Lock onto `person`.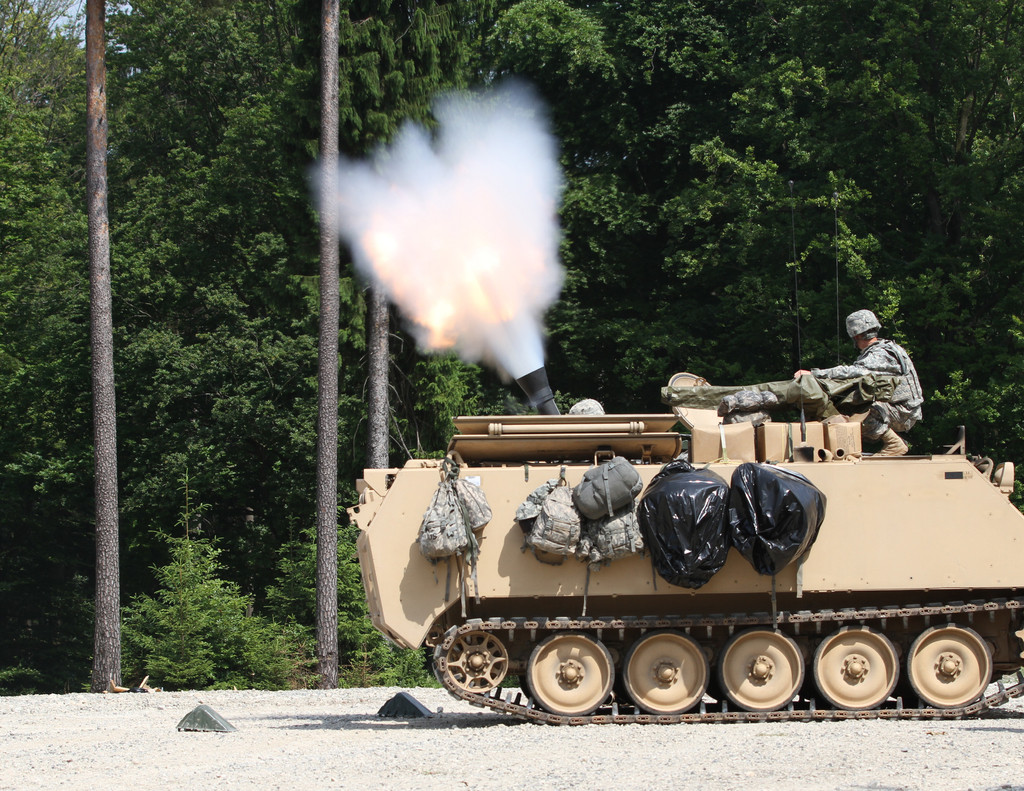
Locked: [824,304,931,472].
